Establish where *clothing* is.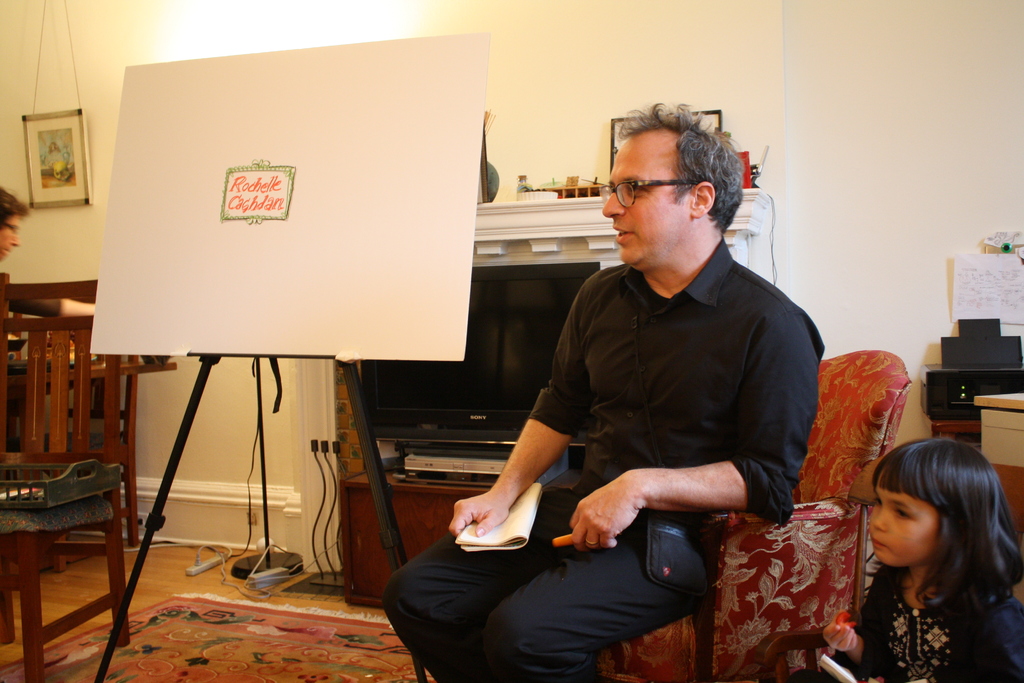
Established at (829, 567, 1023, 682).
